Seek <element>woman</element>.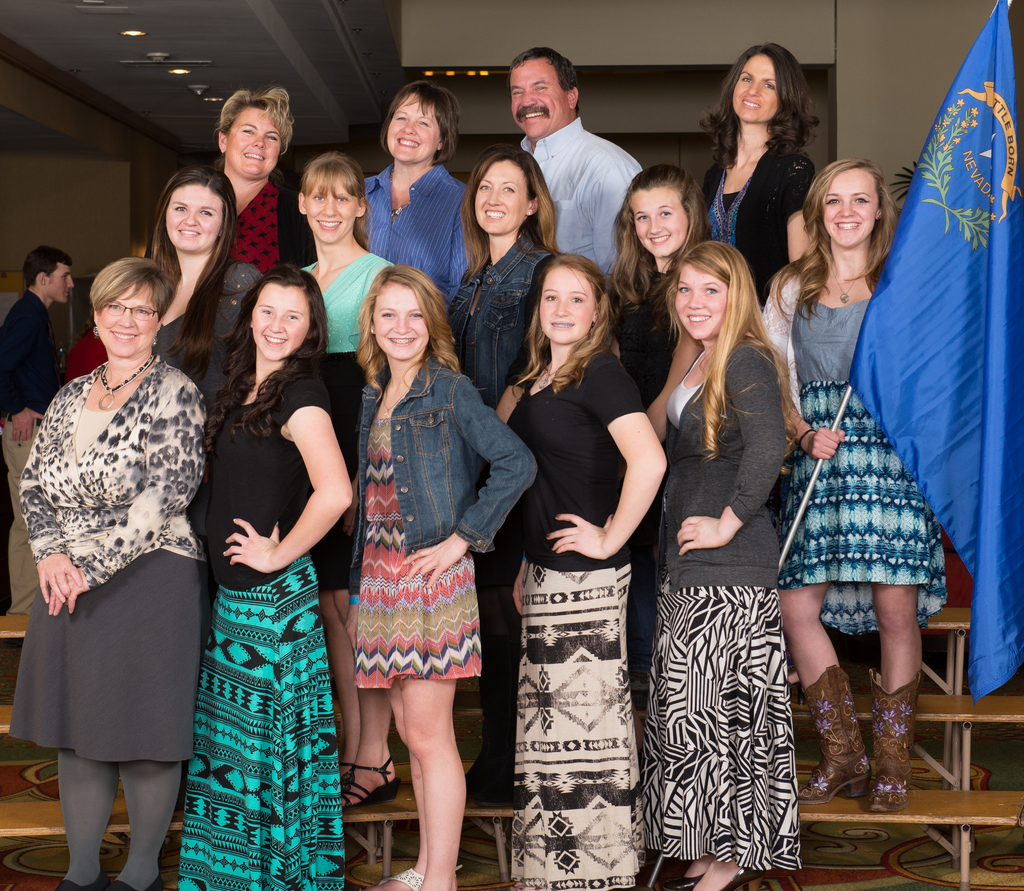
605, 164, 708, 691.
